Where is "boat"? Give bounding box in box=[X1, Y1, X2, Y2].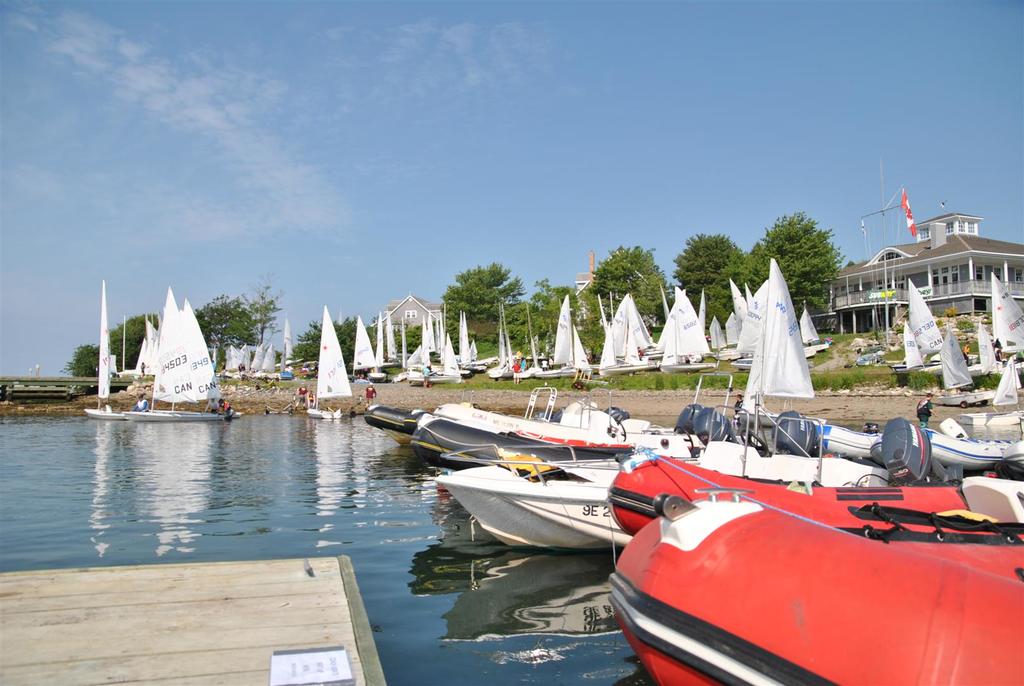
box=[254, 339, 294, 382].
